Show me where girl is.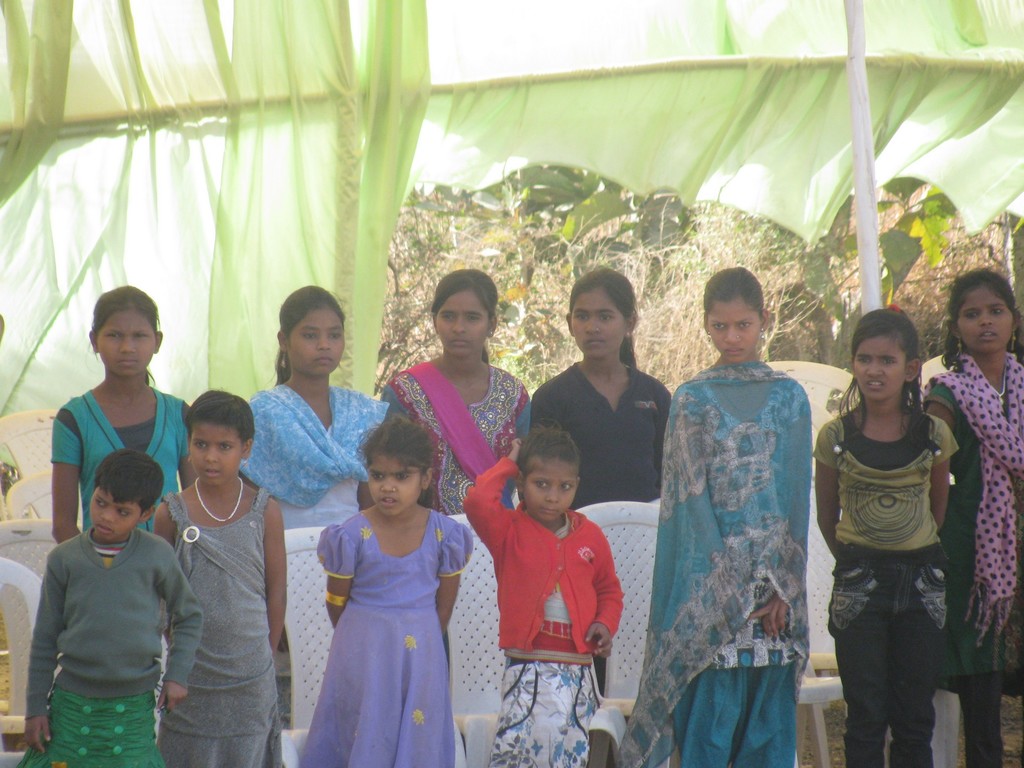
girl is at x1=461 y1=420 x2=624 y2=767.
